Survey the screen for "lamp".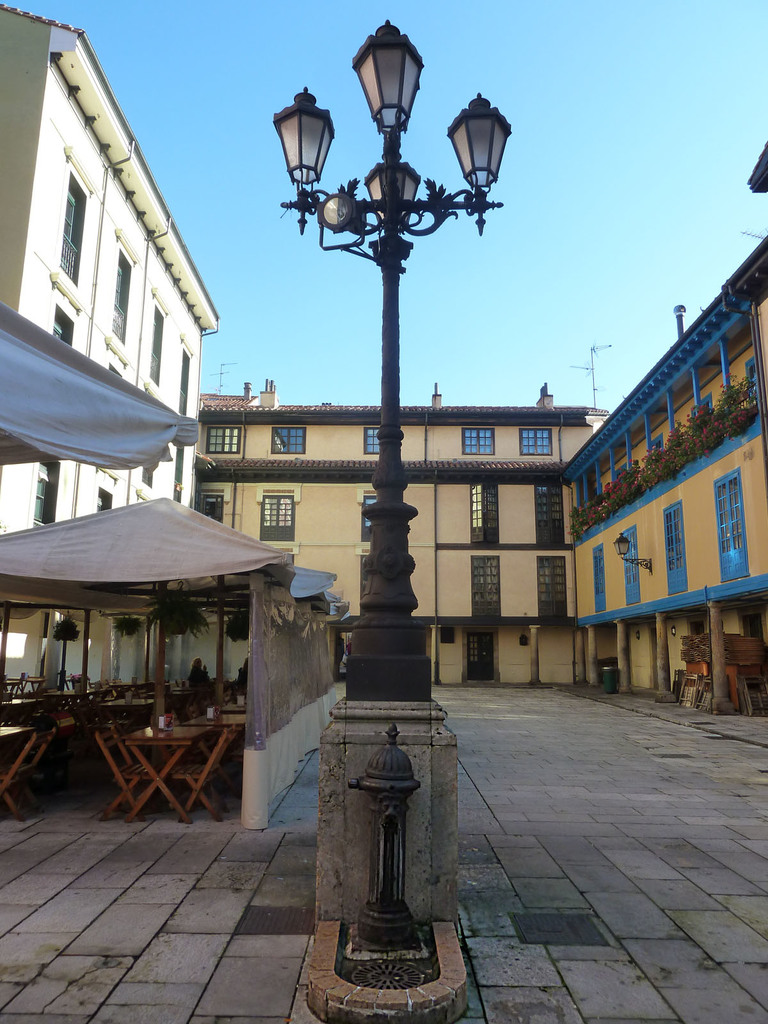
Survey found: bbox(451, 65, 522, 218).
